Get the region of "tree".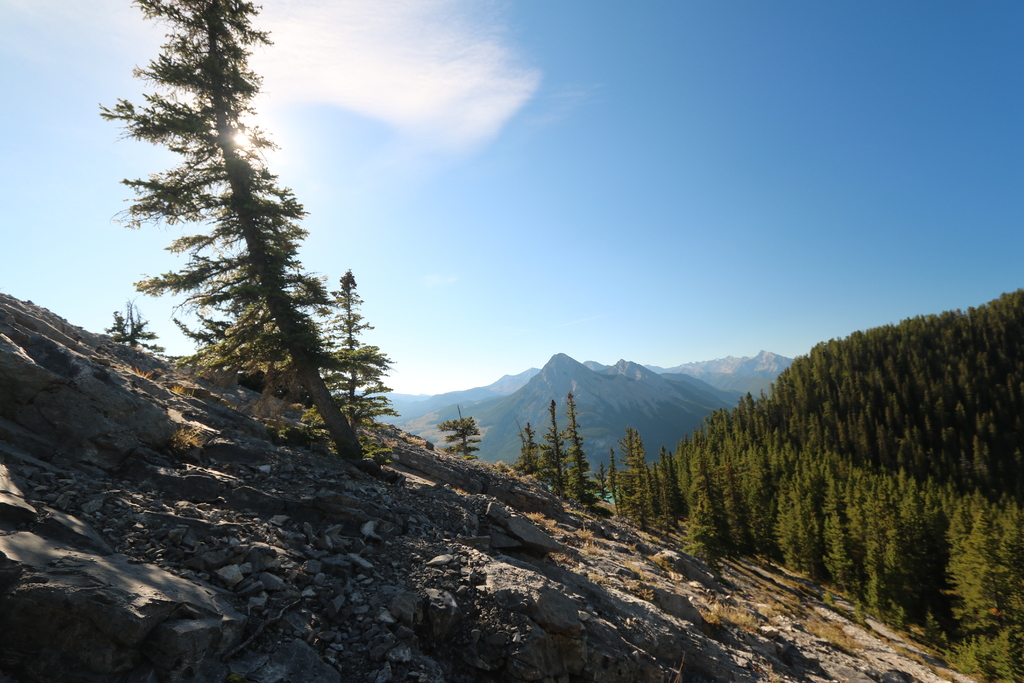
left=931, top=504, right=1007, bottom=627.
